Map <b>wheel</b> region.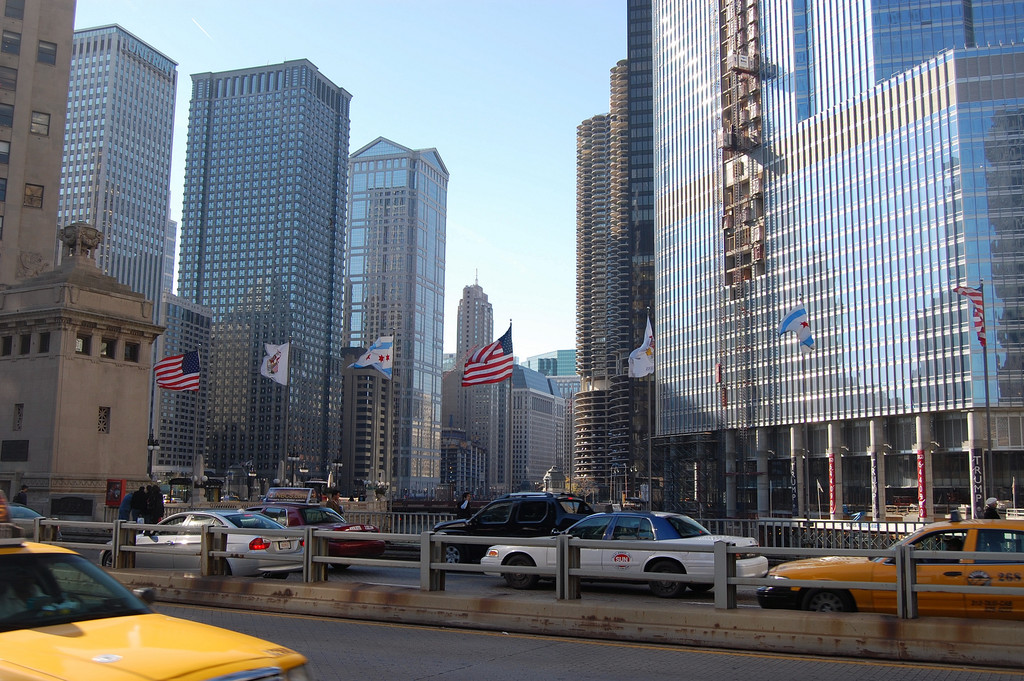
Mapped to bbox=[502, 559, 534, 589].
